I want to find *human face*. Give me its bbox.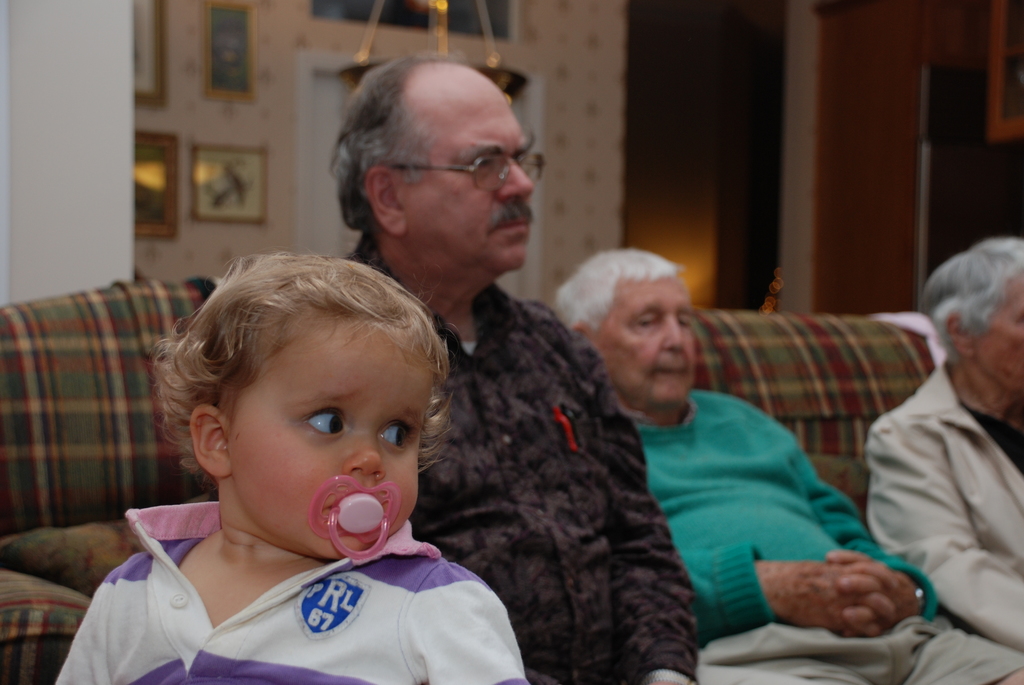
(408, 86, 534, 283).
